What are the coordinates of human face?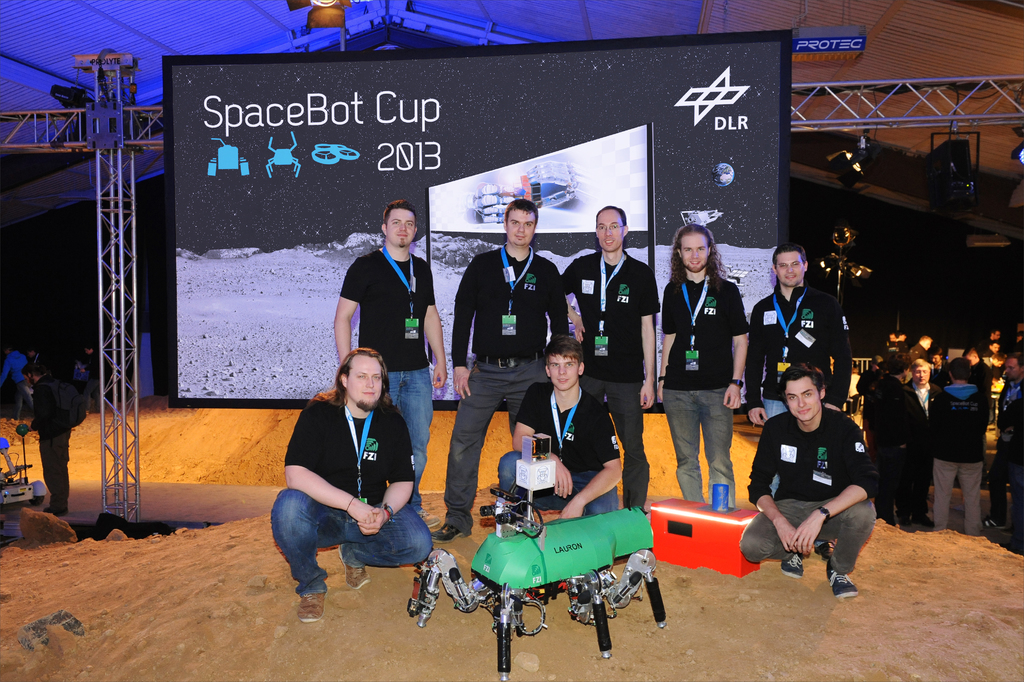
pyautogui.locateOnScreen(678, 231, 710, 274).
